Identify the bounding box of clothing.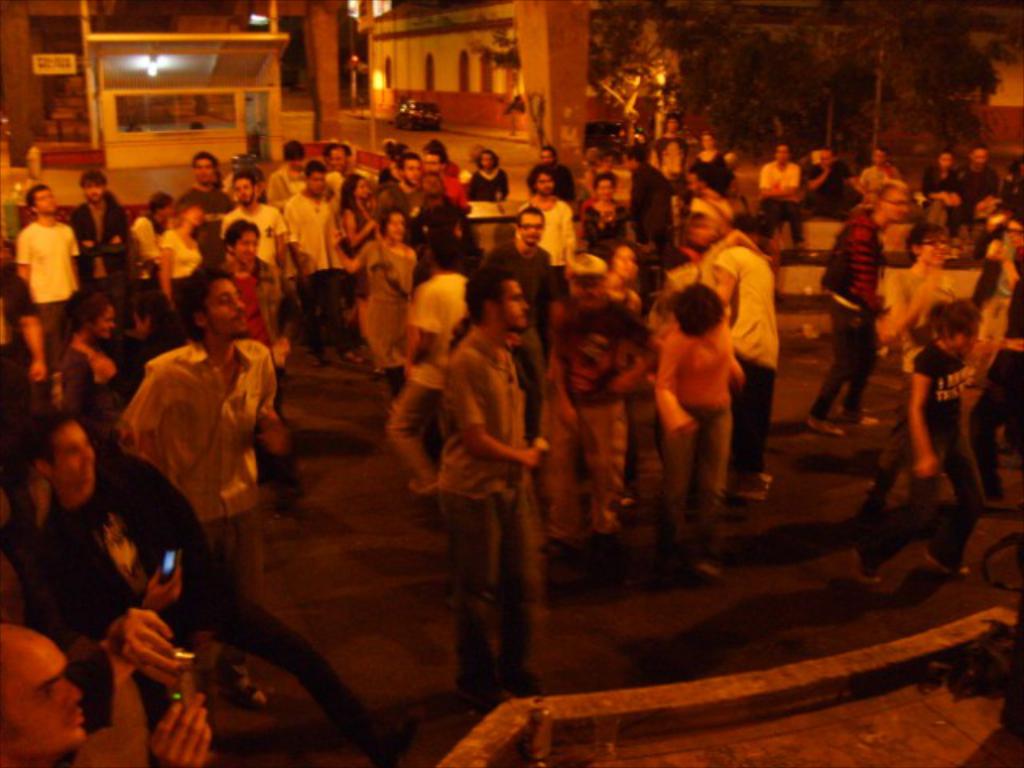
112 344 266 606.
